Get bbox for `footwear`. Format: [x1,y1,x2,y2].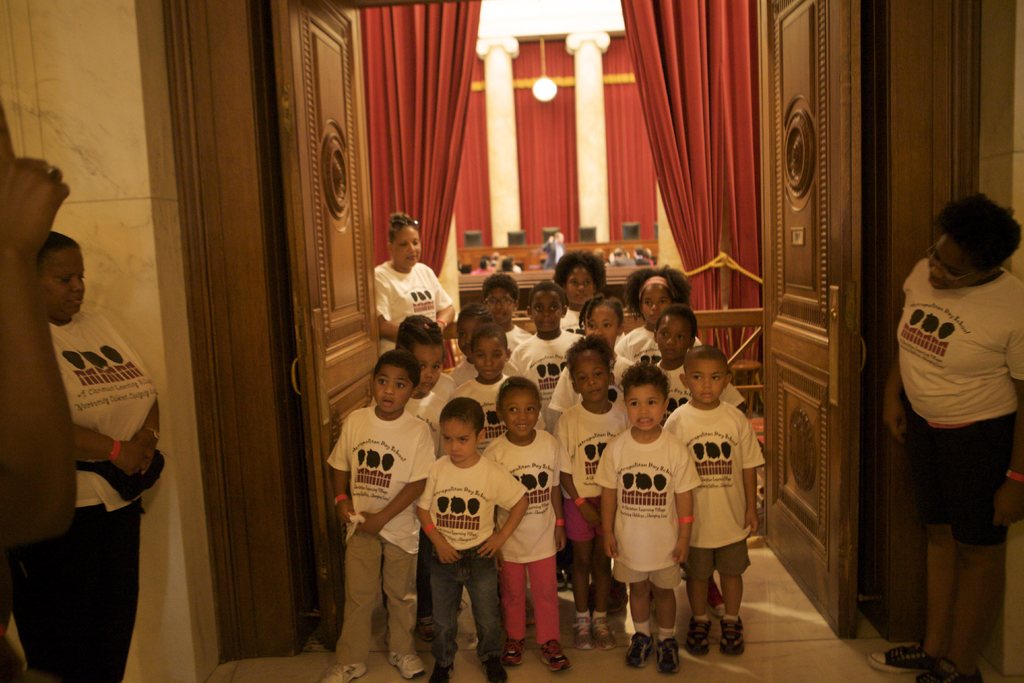
[625,630,660,668].
